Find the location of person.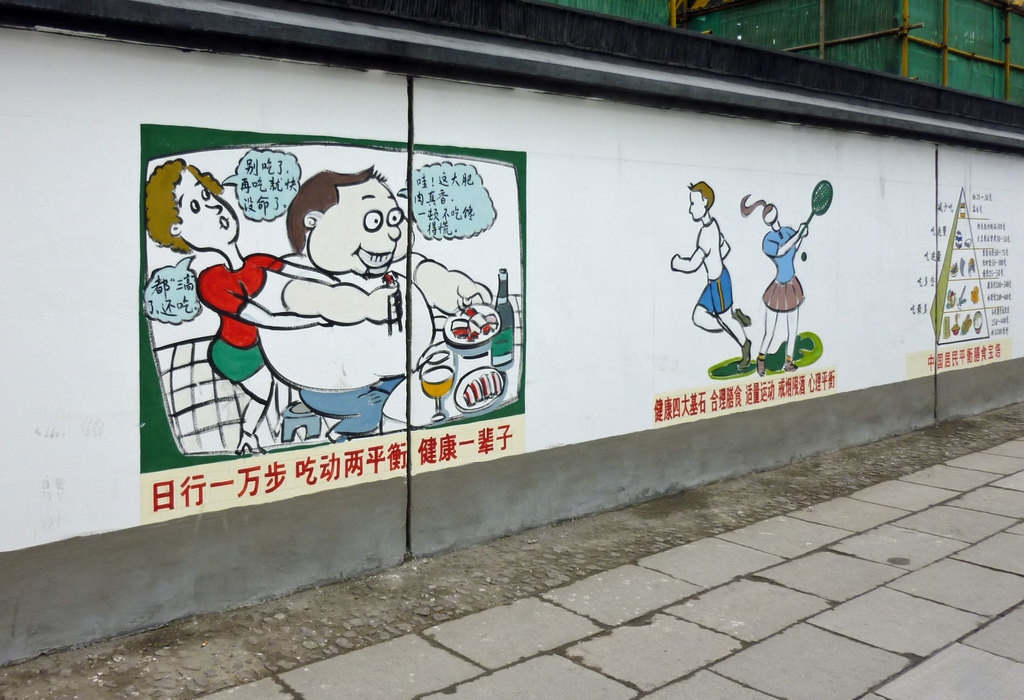
Location: x1=741, y1=193, x2=806, y2=377.
